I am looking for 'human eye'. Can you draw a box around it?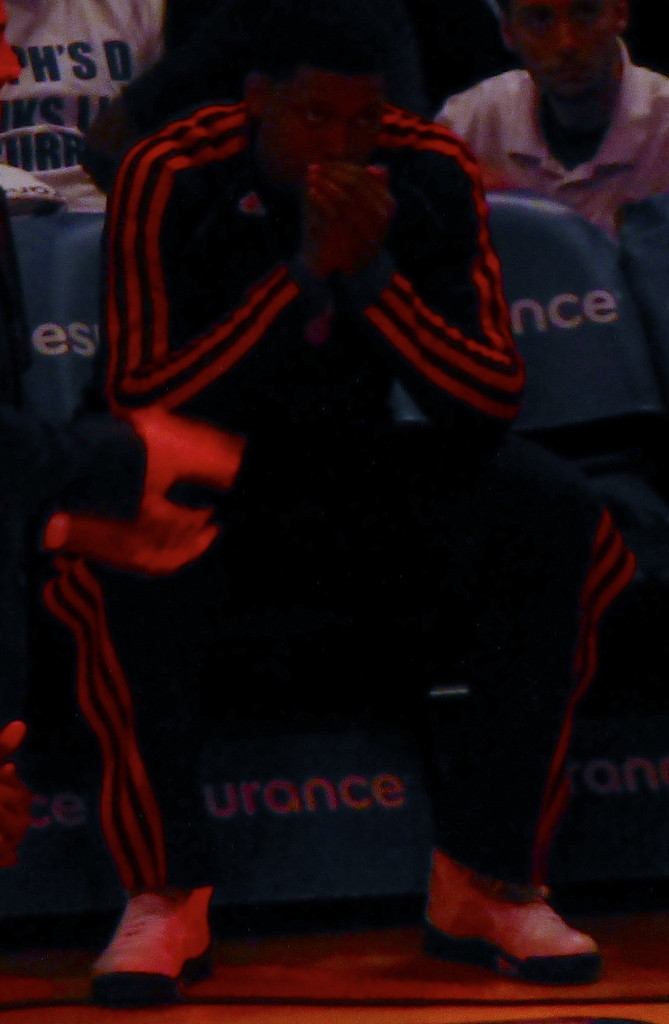
Sure, the bounding box is <region>353, 108, 377, 128</region>.
